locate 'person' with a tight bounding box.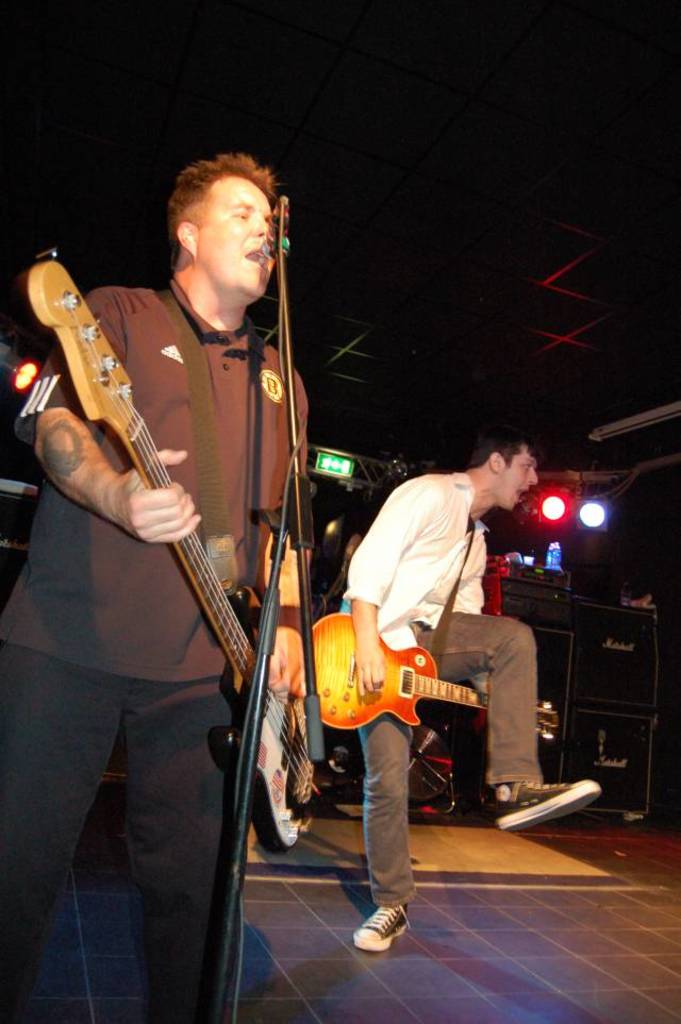
x1=49, y1=132, x2=342, y2=979.
